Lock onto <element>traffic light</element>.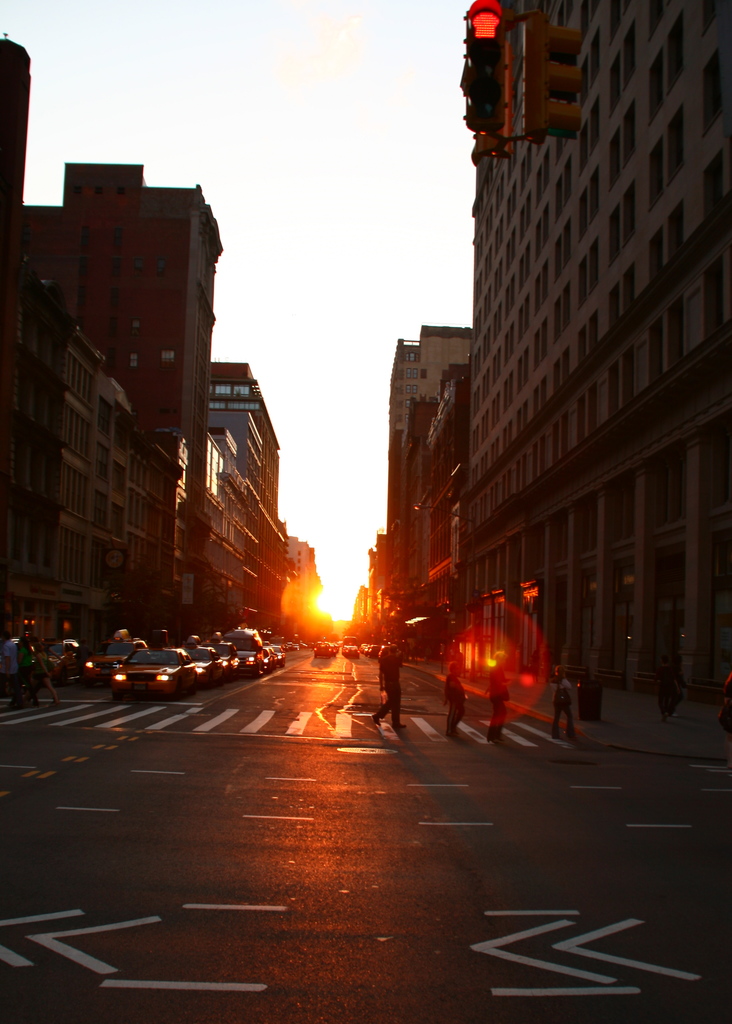
Locked: bbox(462, 0, 505, 132).
